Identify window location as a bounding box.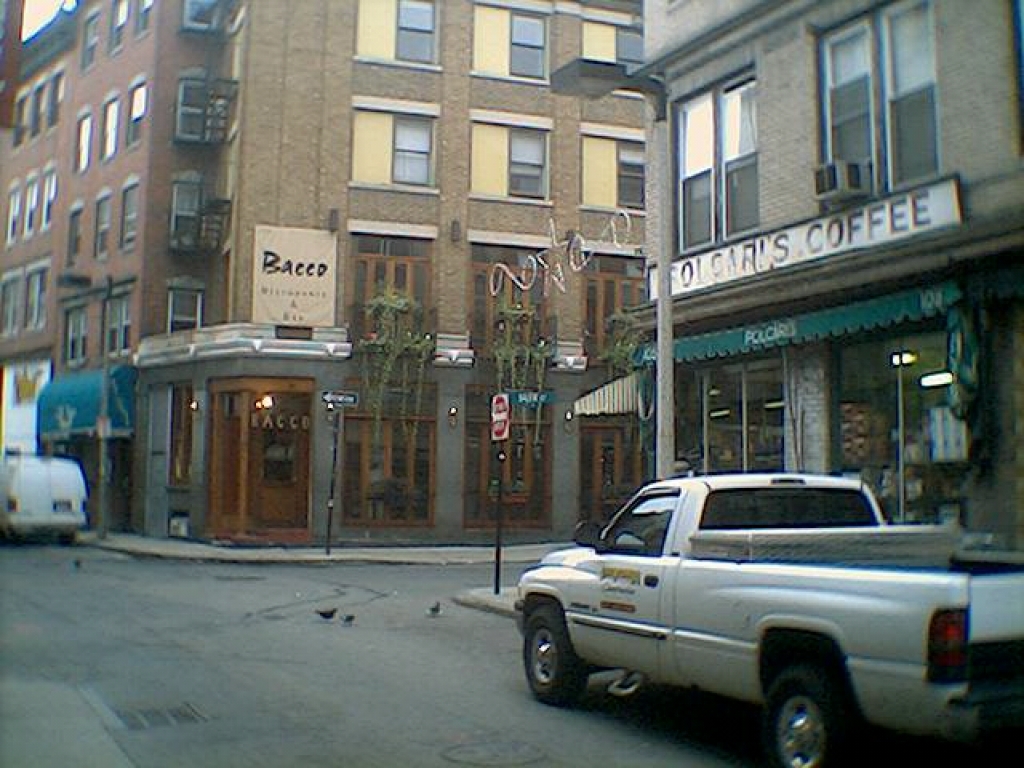
477/389/551/525.
